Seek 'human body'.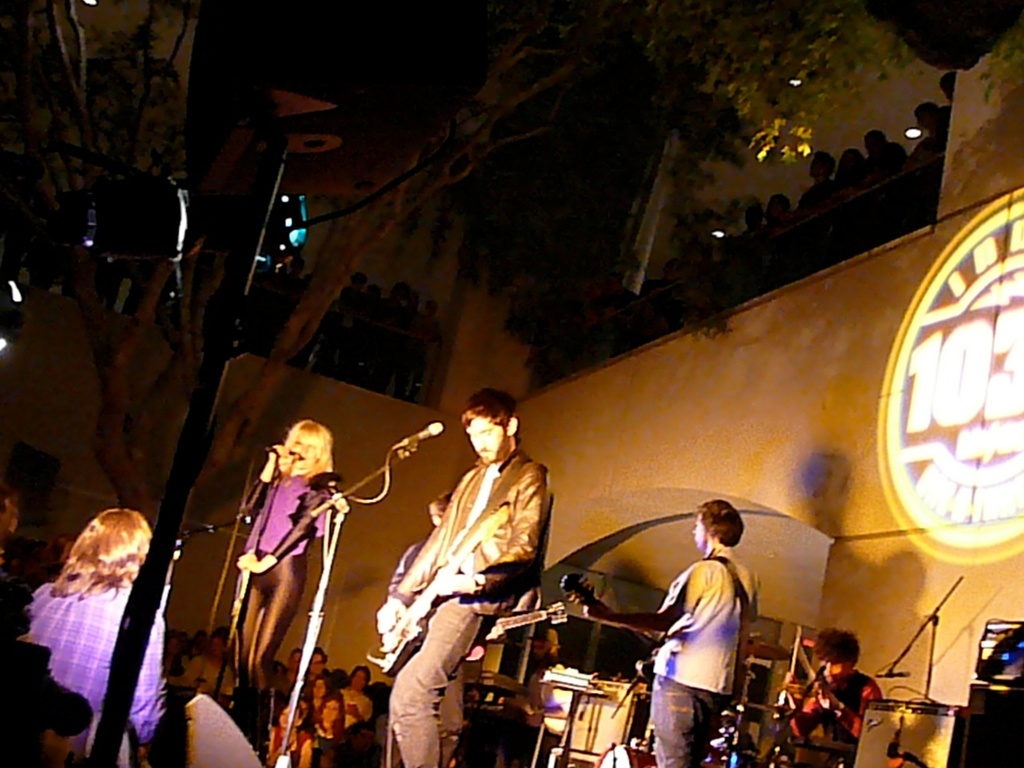
select_region(27, 582, 185, 735).
